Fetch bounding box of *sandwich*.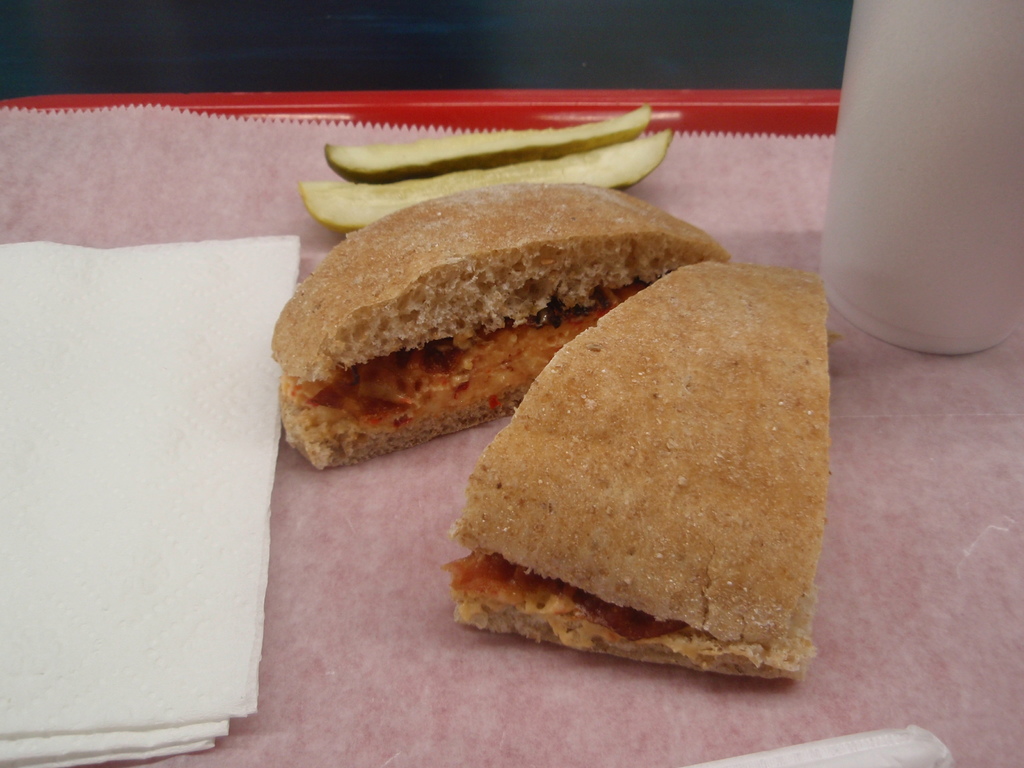
Bbox: {"left": 268, "top": 182, "right": 732, "bottom": 470}.
